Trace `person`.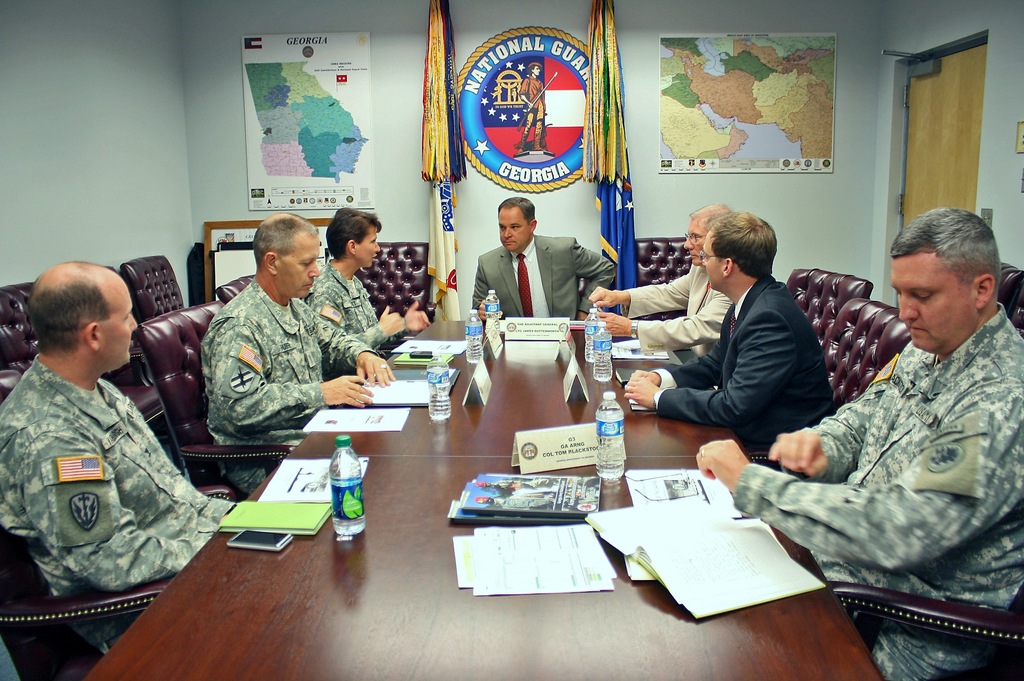
Traced to 468,196,620,324.
